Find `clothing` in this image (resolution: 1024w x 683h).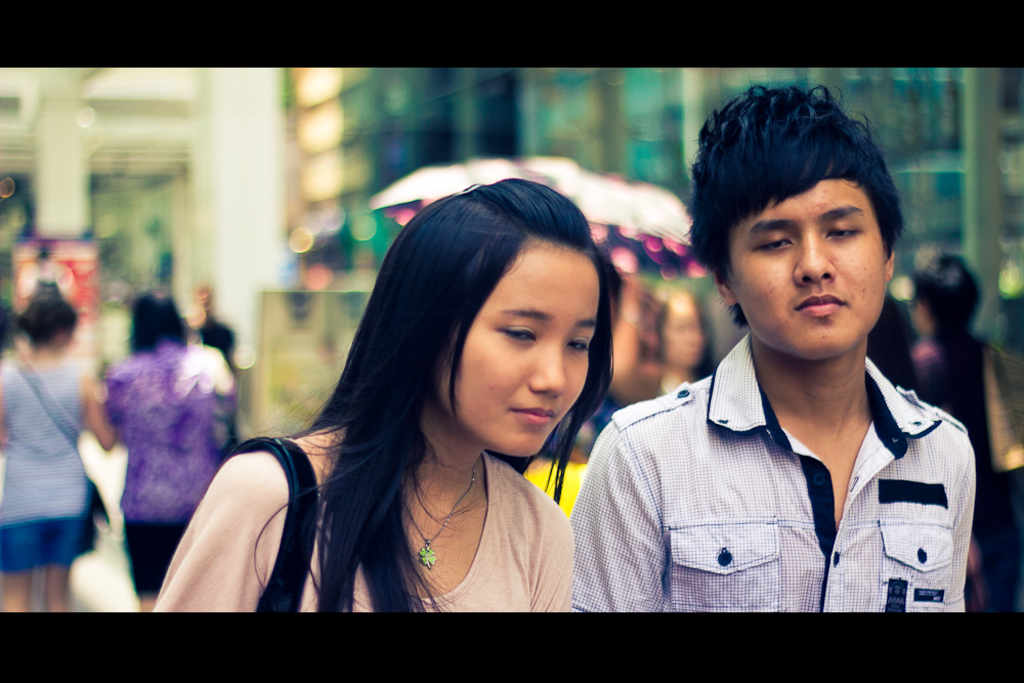
l=151, t=418, r=581, b=616.
